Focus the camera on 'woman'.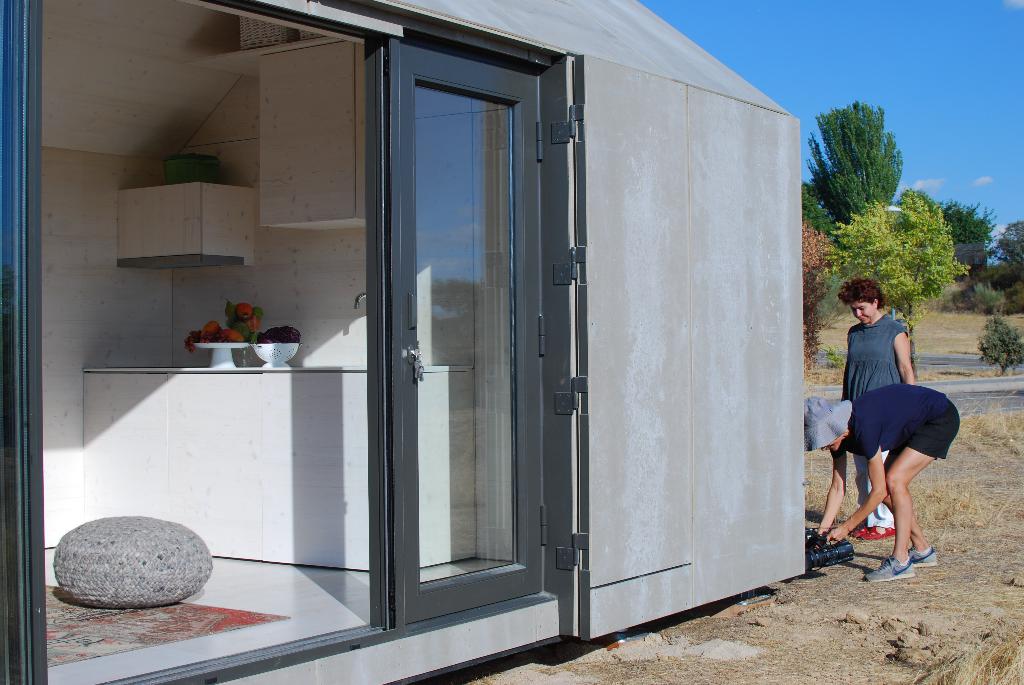
Focus region: bbox=(840, 277, 917, 540).
